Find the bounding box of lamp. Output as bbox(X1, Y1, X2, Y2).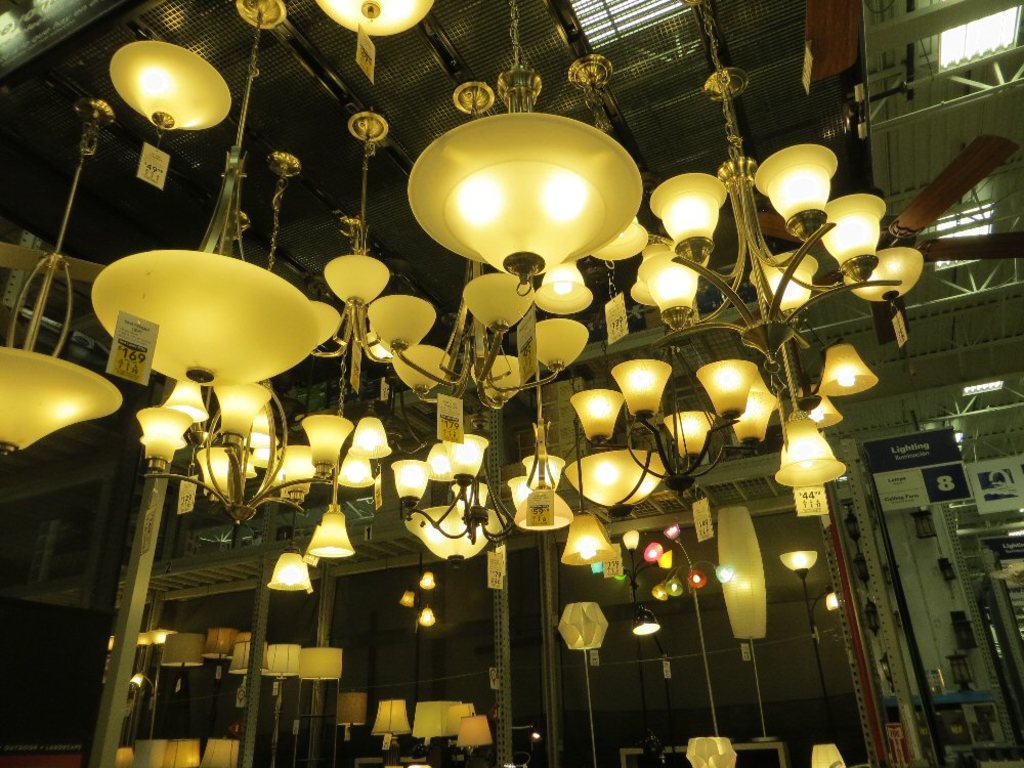
bbox(435, 425, 495, 485).
